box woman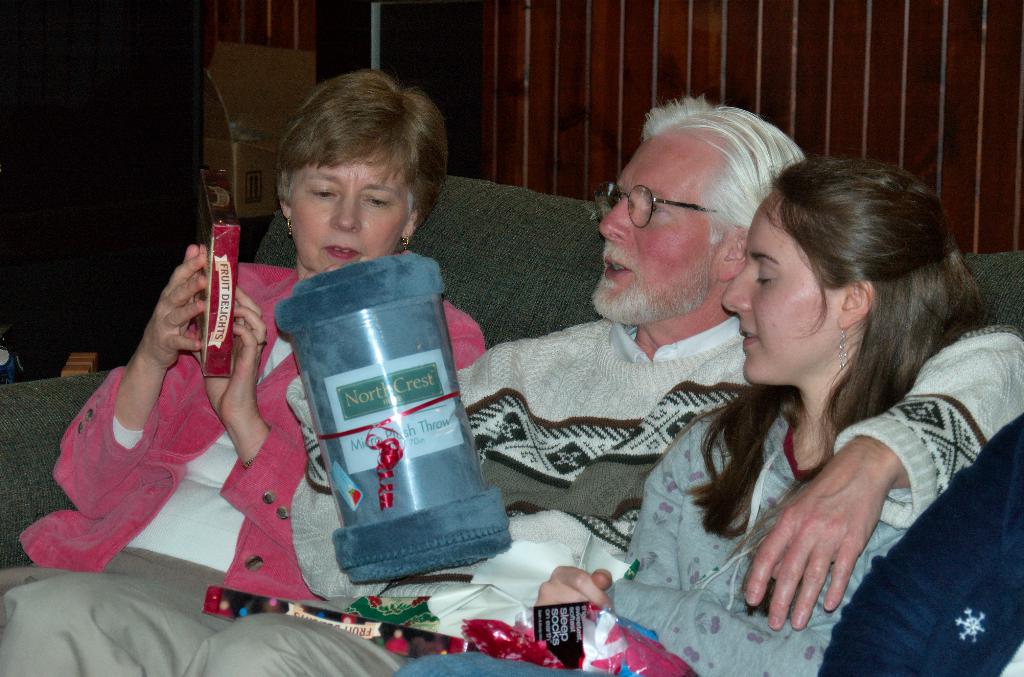
pyautogui.locateOnScreen(529, 126, 979, 667)
